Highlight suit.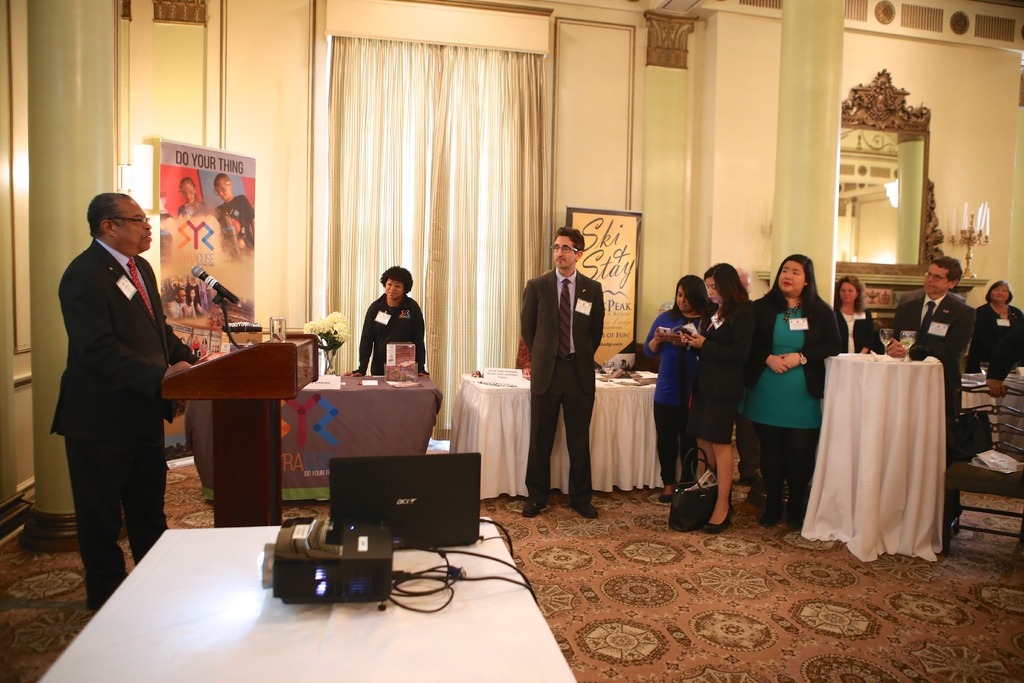
Highlighted region: select_region(982, 304, 1023, 377).
